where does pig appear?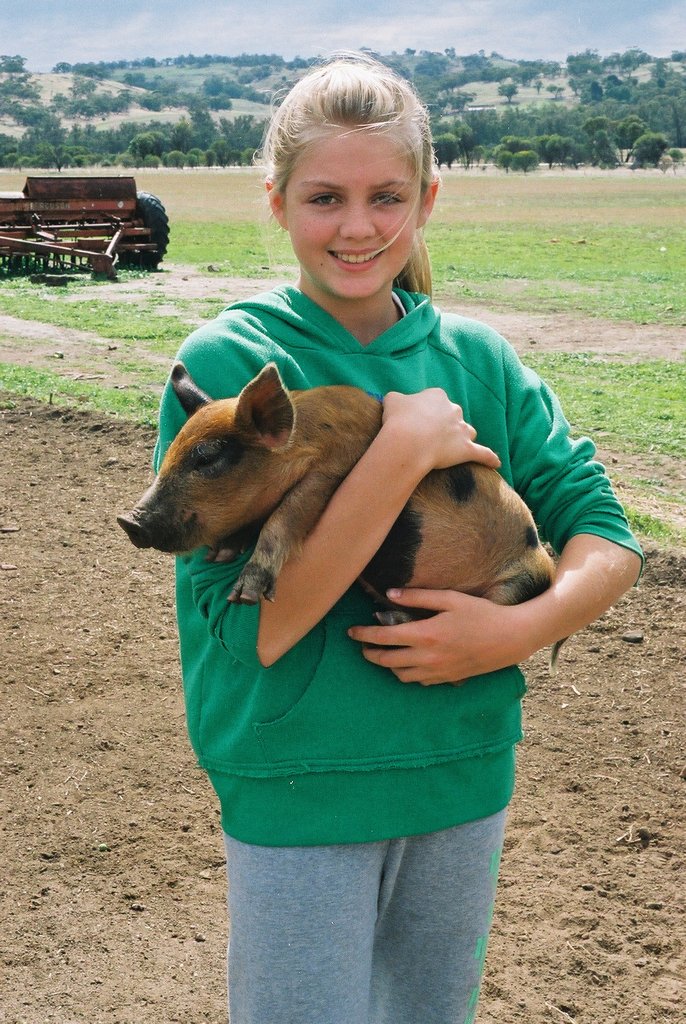
Appears at Rect(116, 360, 569, 689).
